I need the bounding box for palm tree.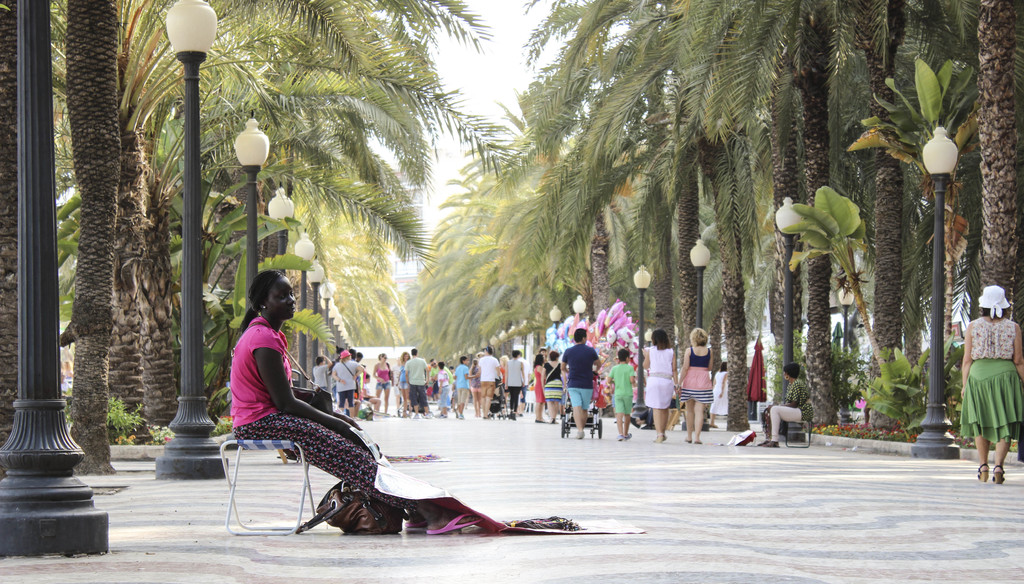
Here it is: <bbox>630, 0, 760, 441</bbox>.
